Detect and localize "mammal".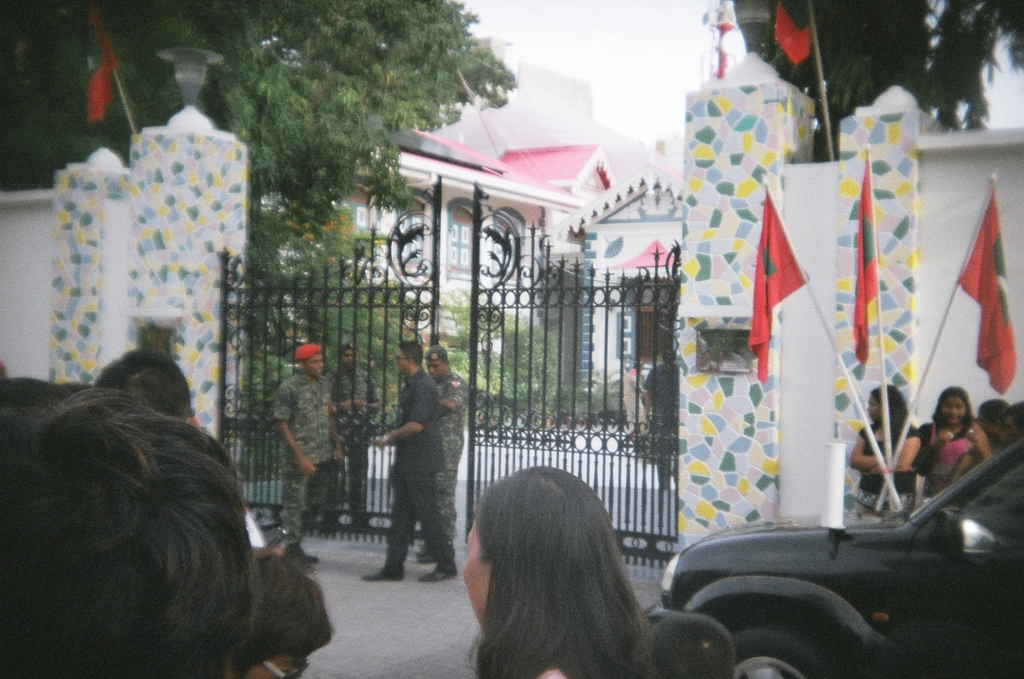
Localized at bbox=[94, 348, 199, 430].
